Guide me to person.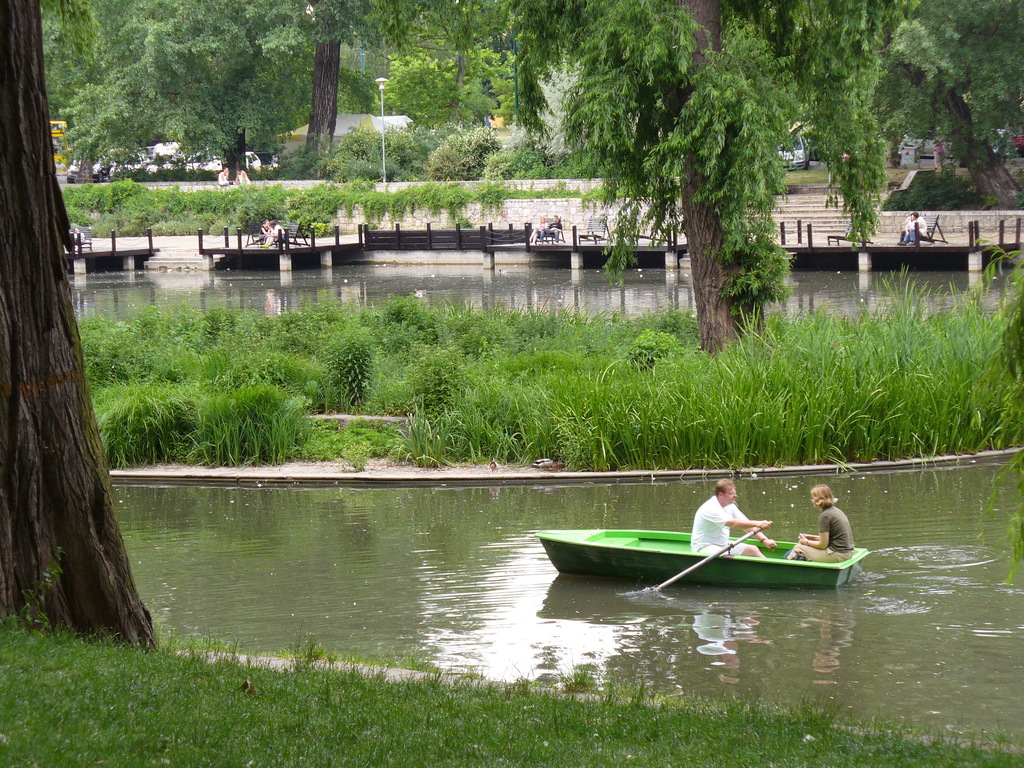
Guidance: 254,221,287,245.
